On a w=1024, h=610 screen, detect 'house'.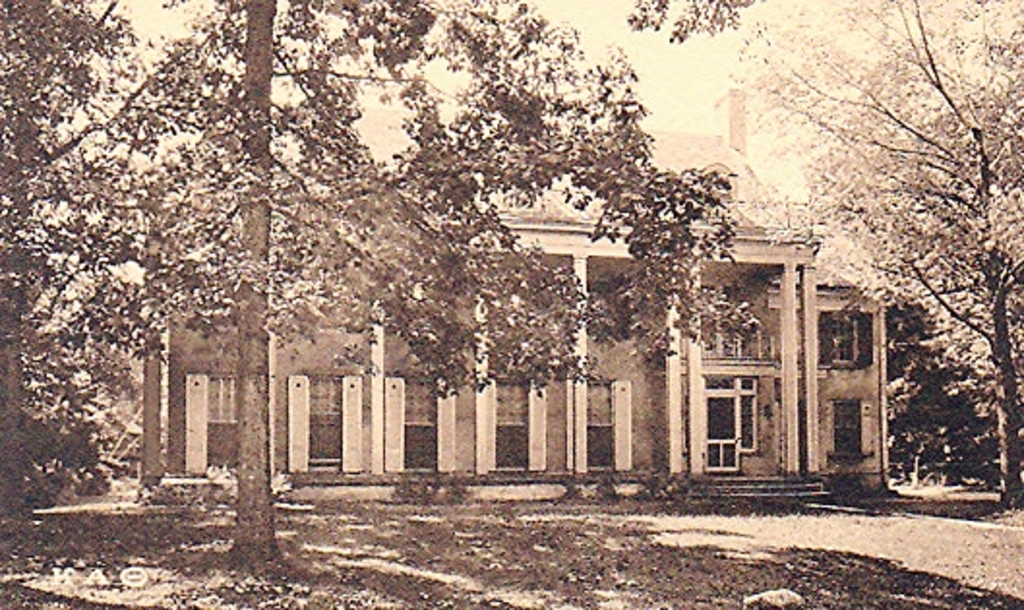
box(91, 105, 923, 494).
